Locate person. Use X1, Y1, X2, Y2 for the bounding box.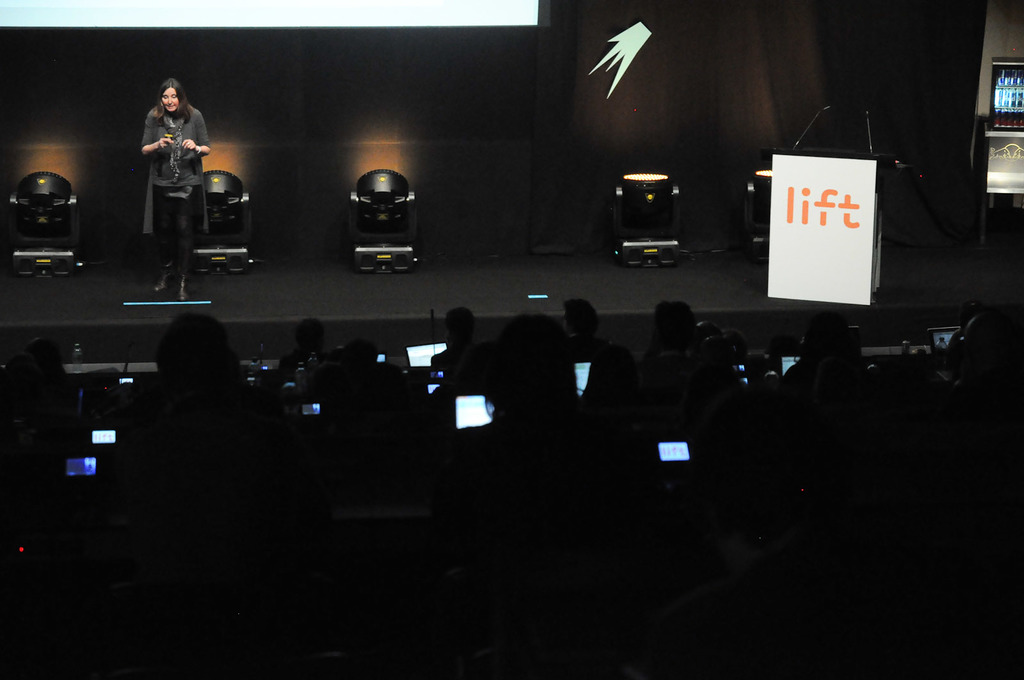
560, 298, 618, 363.
